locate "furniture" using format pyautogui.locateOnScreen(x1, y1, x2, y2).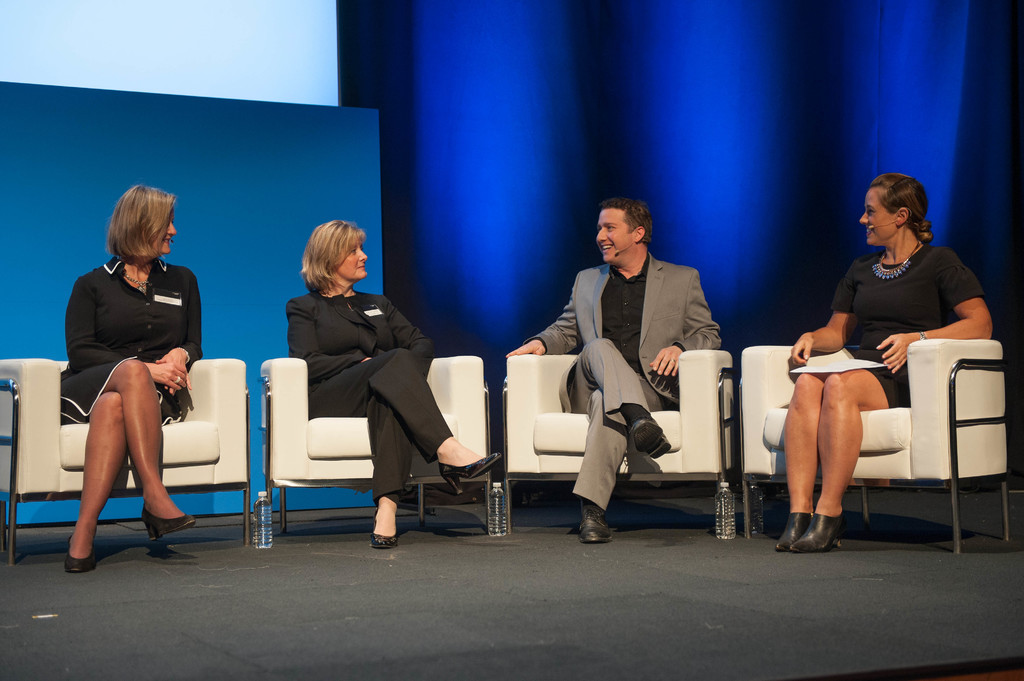
pyautogui.locateOnScreen(0, 359, 252, 568).
